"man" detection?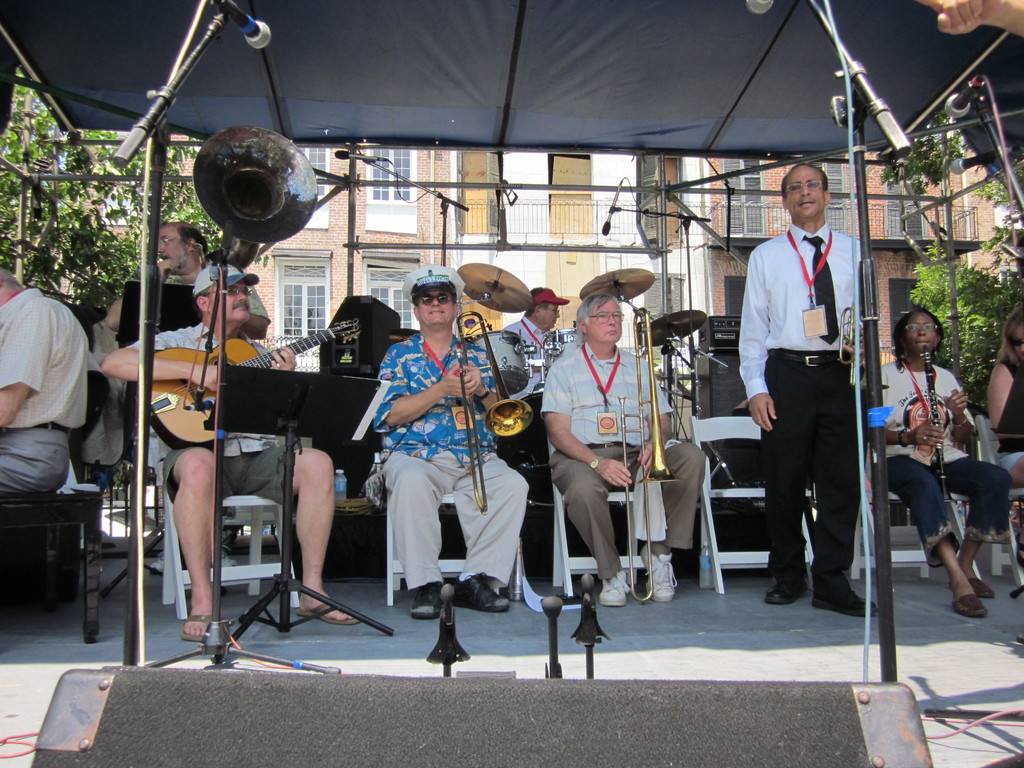
left=494, top=283, right=561, bottom=410
